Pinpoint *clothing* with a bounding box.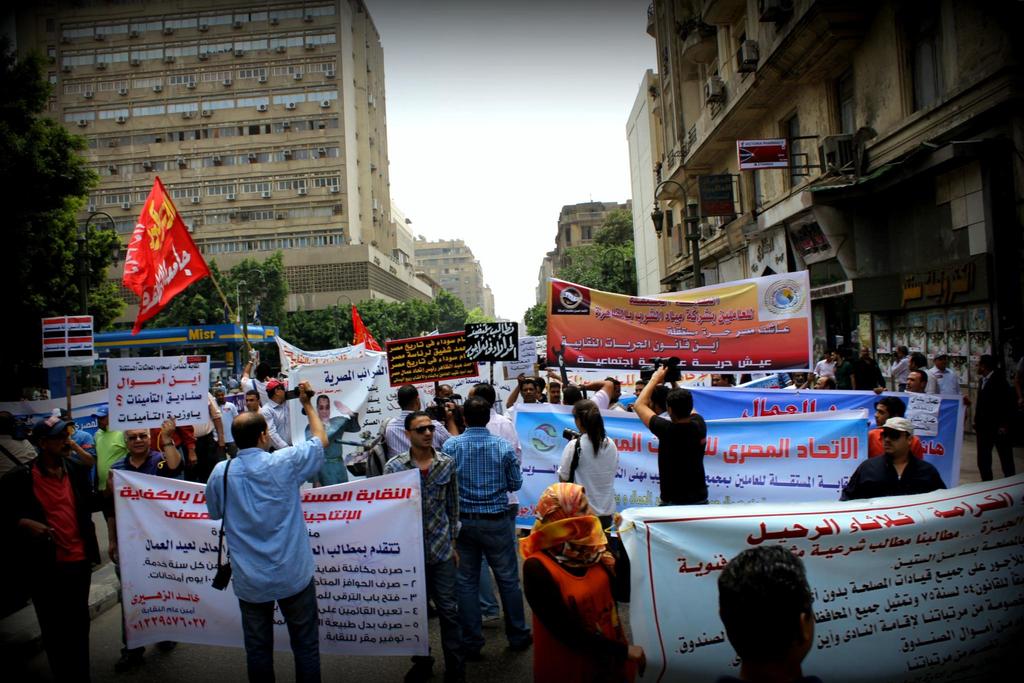
[x1=199, y1=407, x2=323, y2=666].
